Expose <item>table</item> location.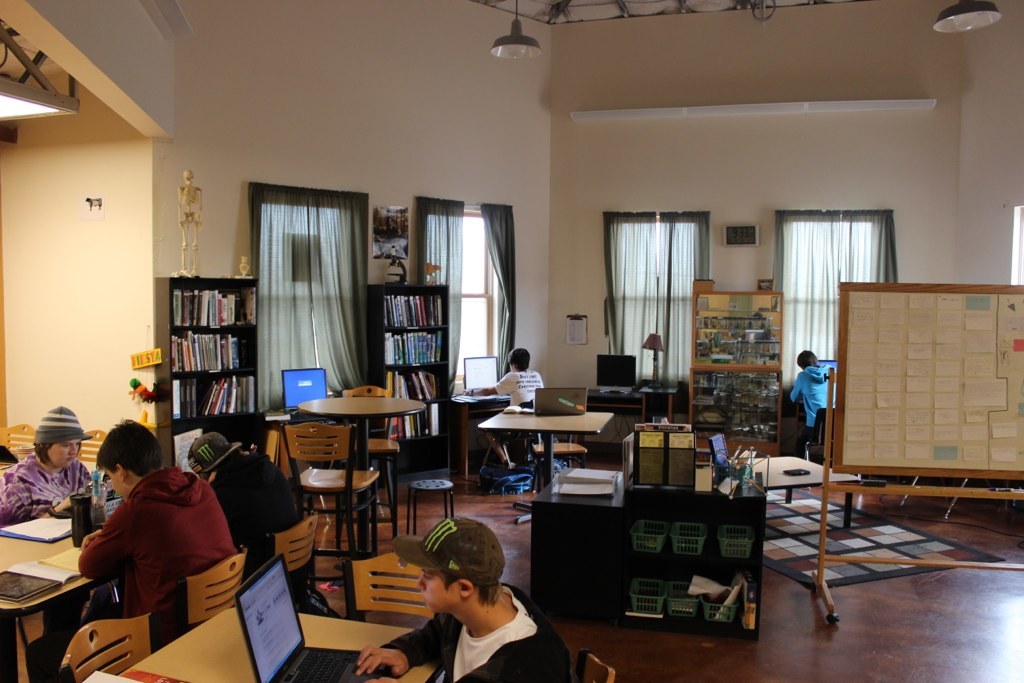
Exposed at box=[477, 402, 615, 527].
